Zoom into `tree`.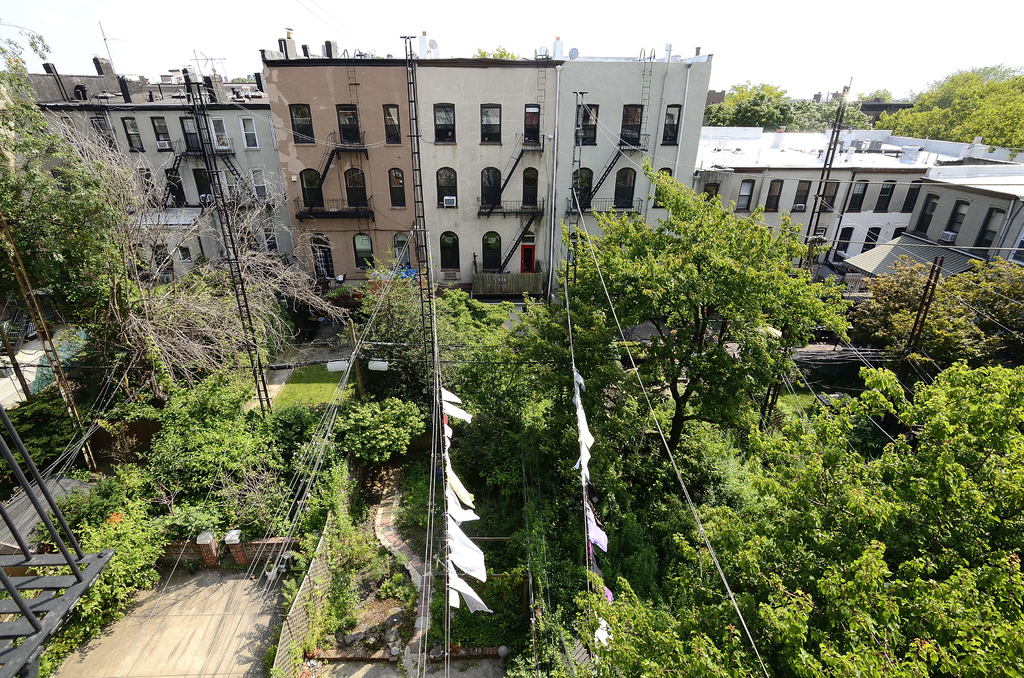
Zoom target: locate(0, 47, 166, 346).
